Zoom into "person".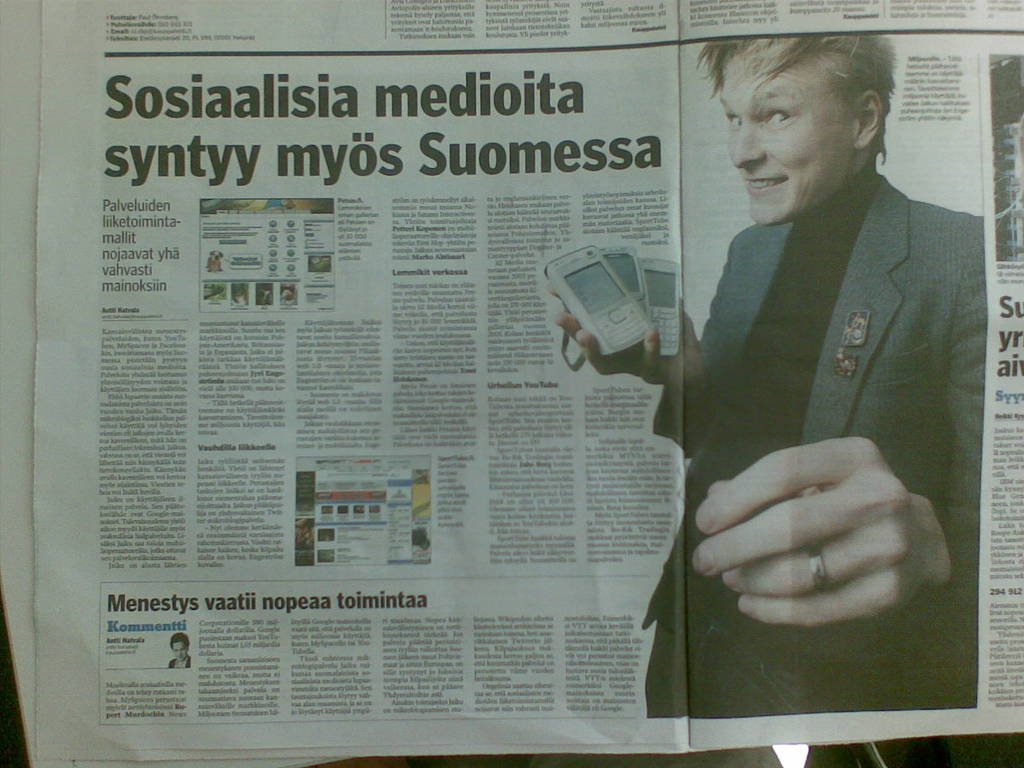
Zoom target: (x1=548, y1=29, x2=982, y2=712).
